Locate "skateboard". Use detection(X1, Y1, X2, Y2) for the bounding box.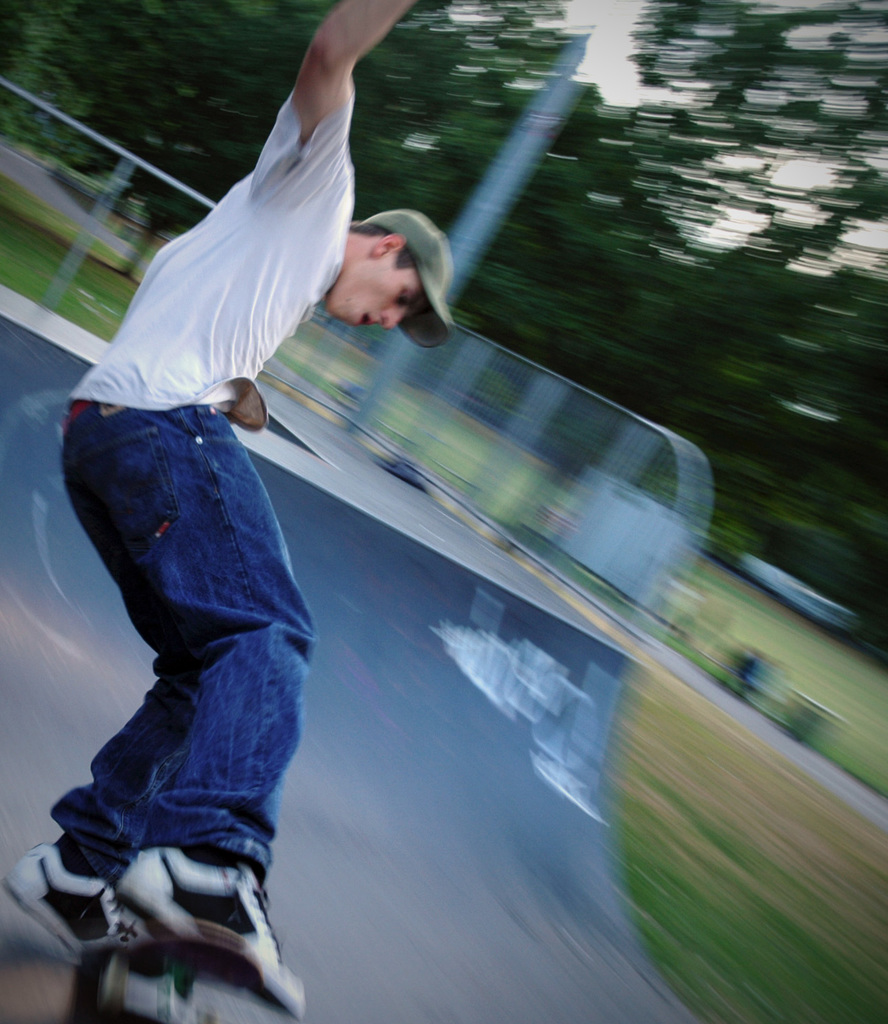
detection(69, 924, 303, 1023).
